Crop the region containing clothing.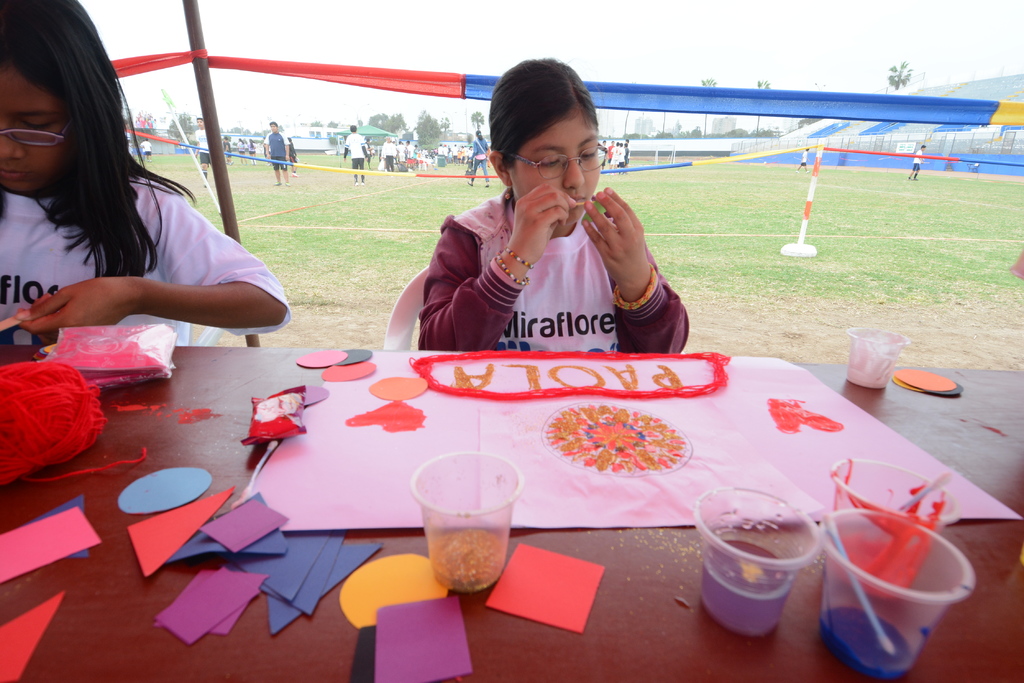
Crop region: left=802, top=150, right=808, bottom=166.
